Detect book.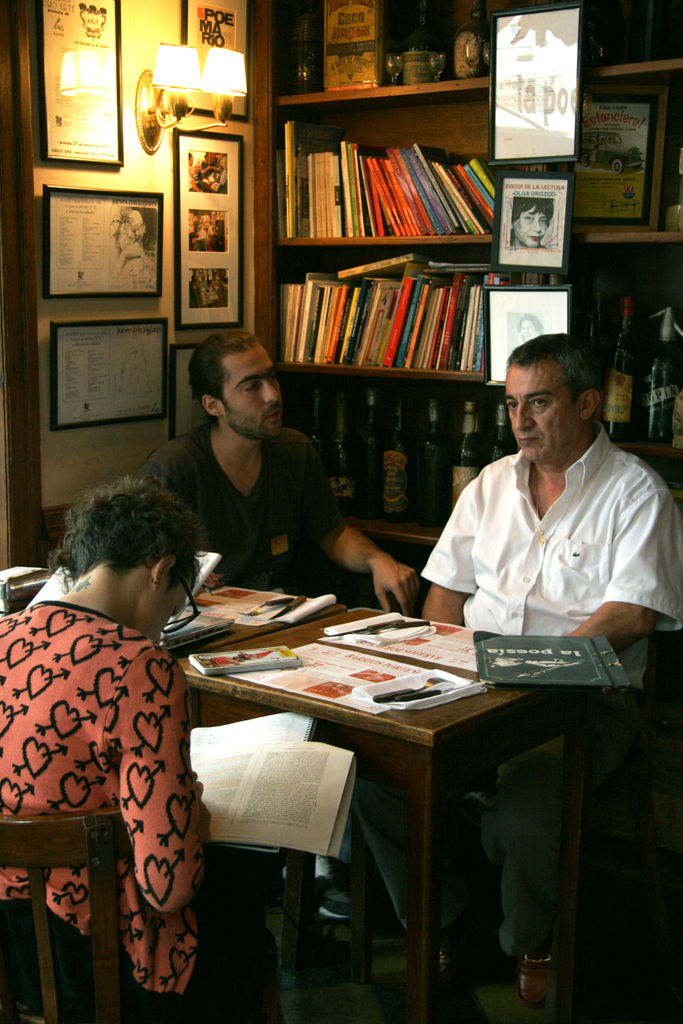
Detected at Rect(193, 734, 360, 860).
